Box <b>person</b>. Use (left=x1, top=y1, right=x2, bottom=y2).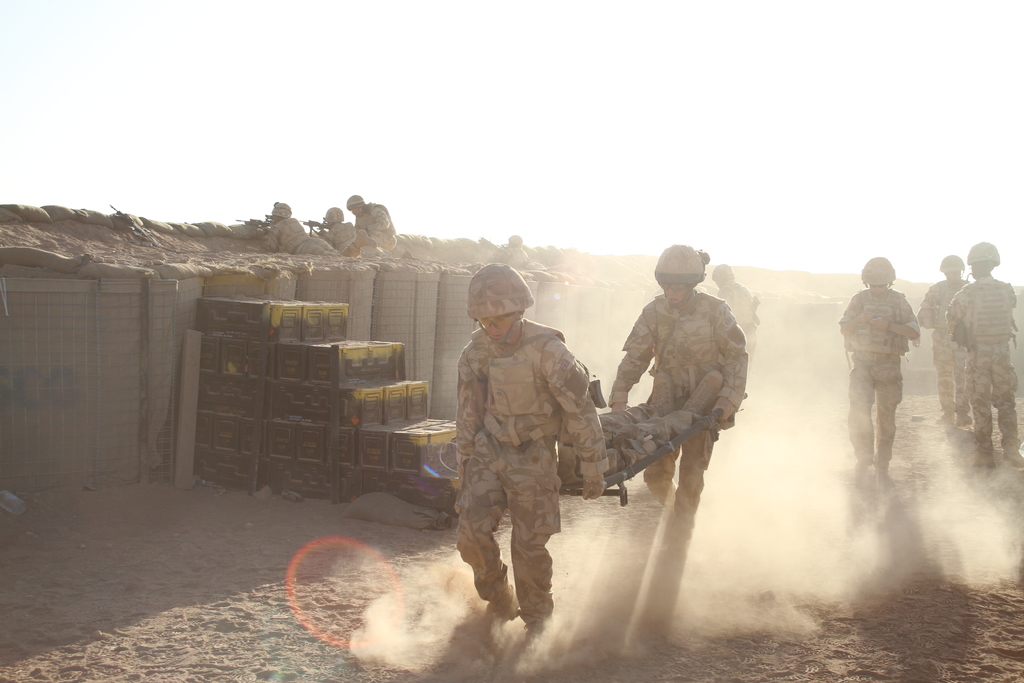
(left=609, top=238, right=755, bottom=533).
